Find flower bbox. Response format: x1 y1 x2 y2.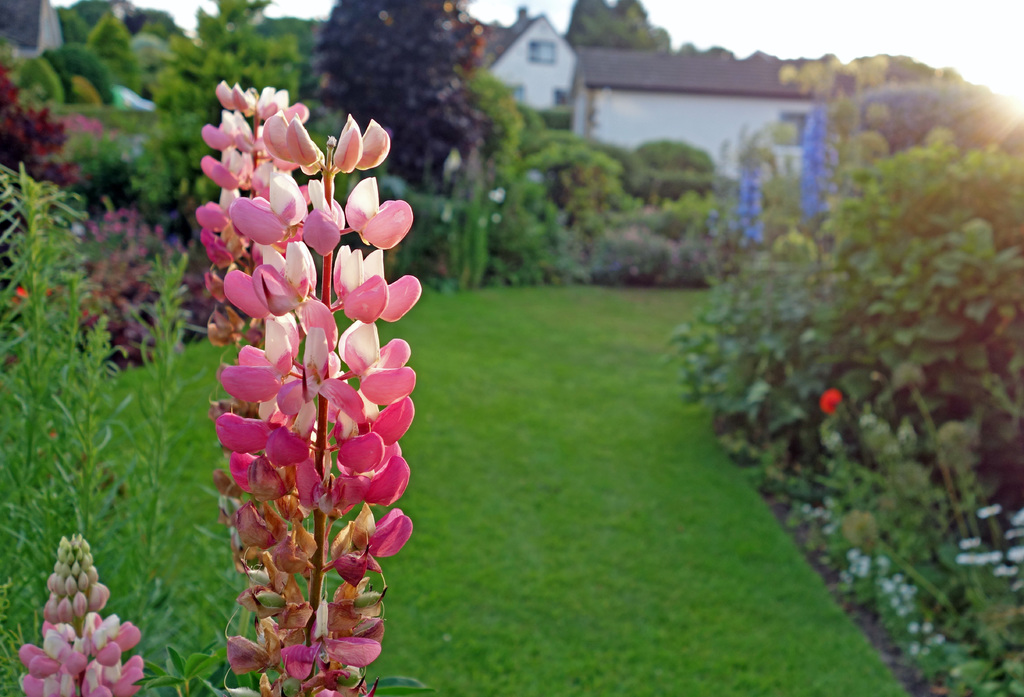
1013 575 1023 591.
